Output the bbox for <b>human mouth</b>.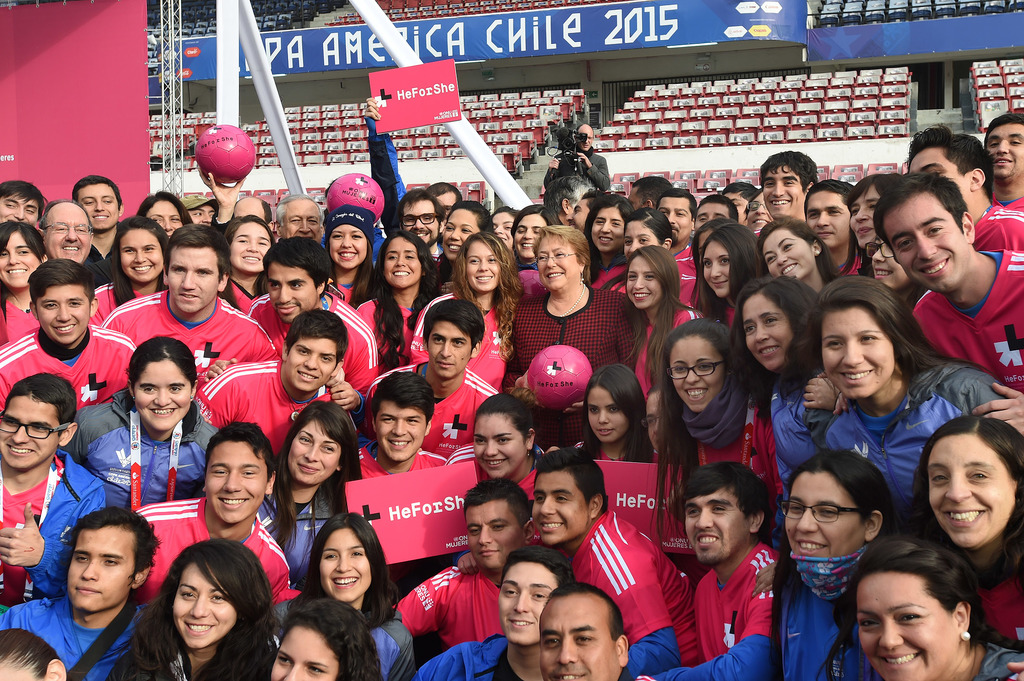
pyautogui.locateOnScreen(941, 503, 985, 528).
